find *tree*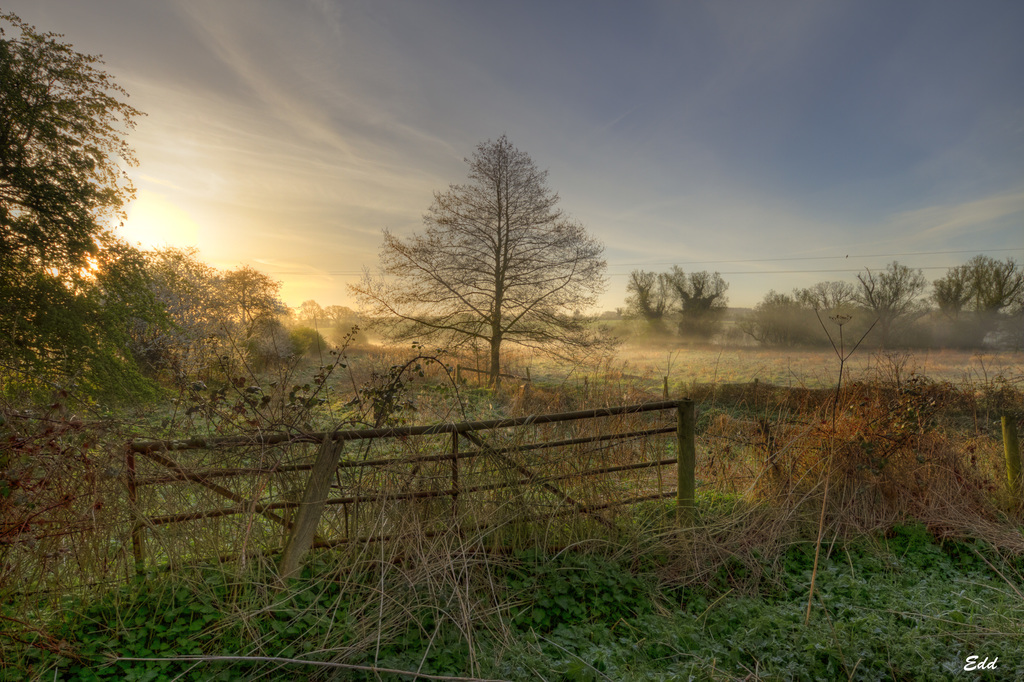
select_region(297, 292, 366, 339)
